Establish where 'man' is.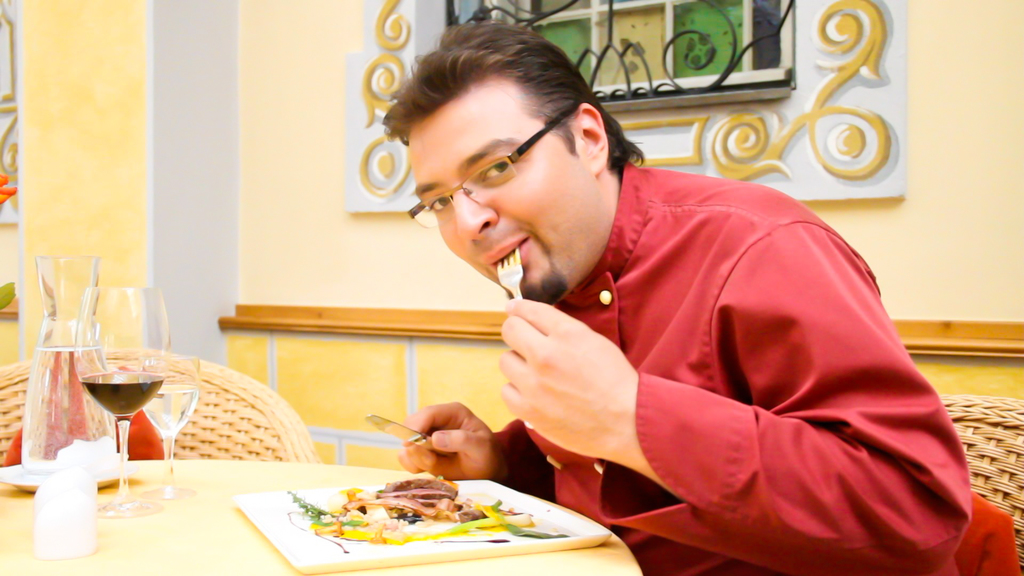
Established at 378, 20, 975, 573.
